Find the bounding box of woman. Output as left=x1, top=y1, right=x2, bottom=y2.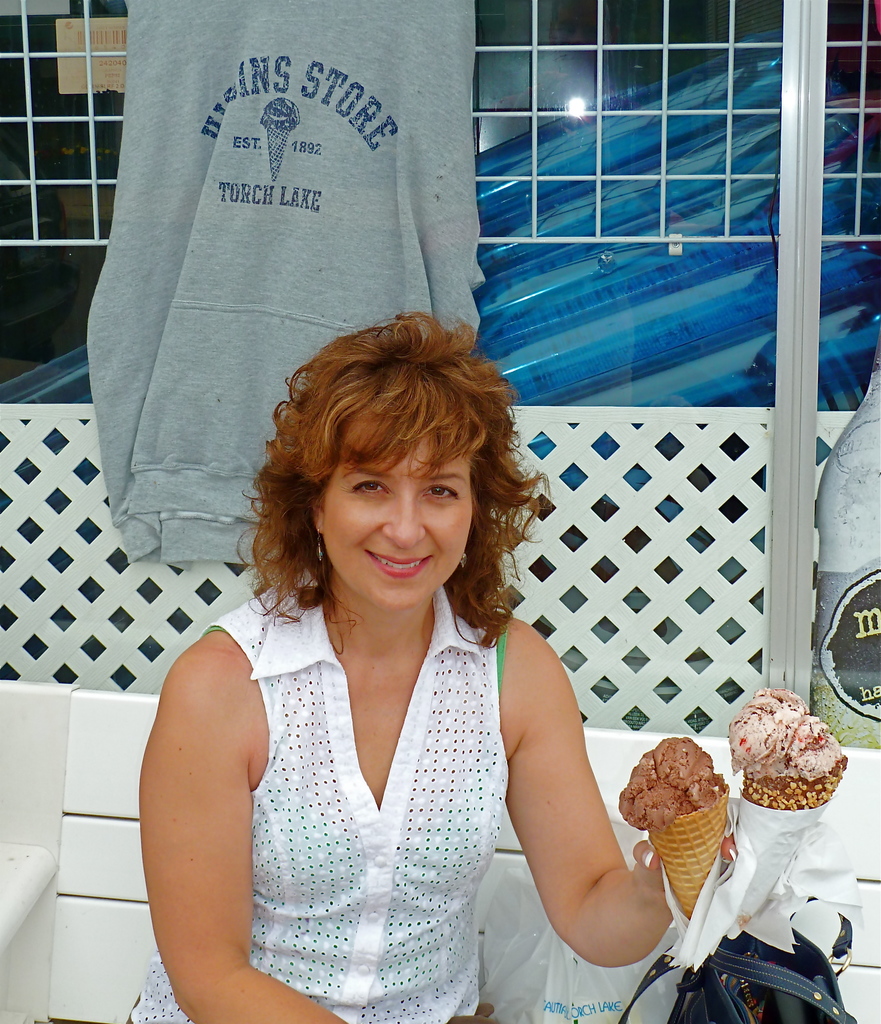
left=137, top=314, right=747, bottom=1023.
